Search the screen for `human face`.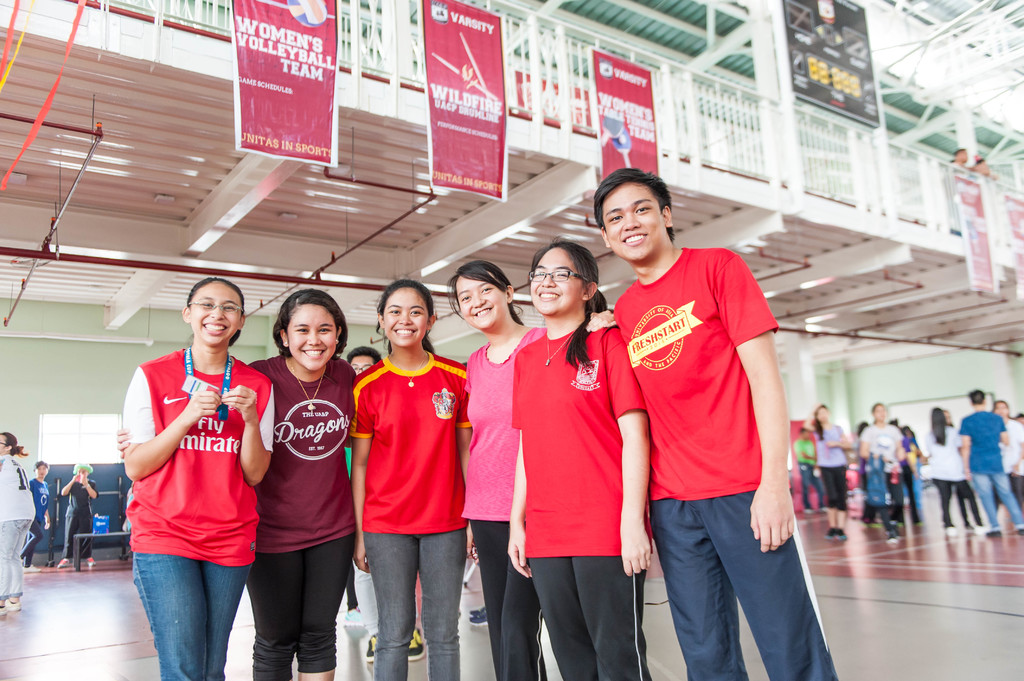
Found at {"left": 349, "top": 355, "right": 374, "bottom": 374}.
